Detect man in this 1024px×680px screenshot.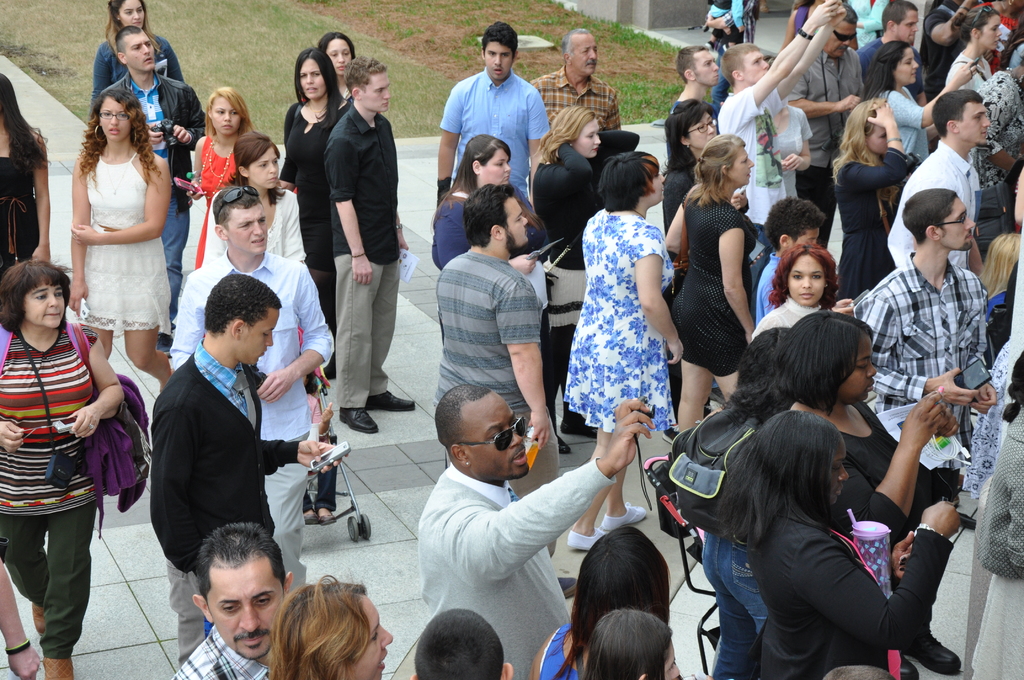
Detection: l=96, t=24, r=206, b=313.
